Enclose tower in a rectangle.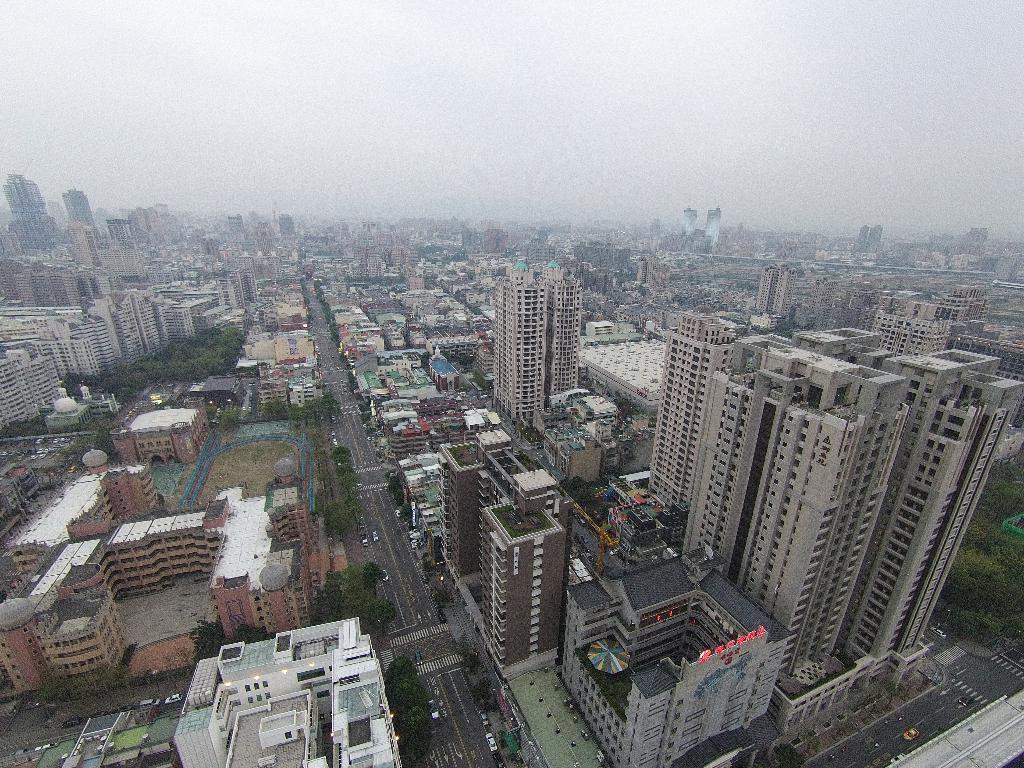
box=[705, 205, 724, 254].
